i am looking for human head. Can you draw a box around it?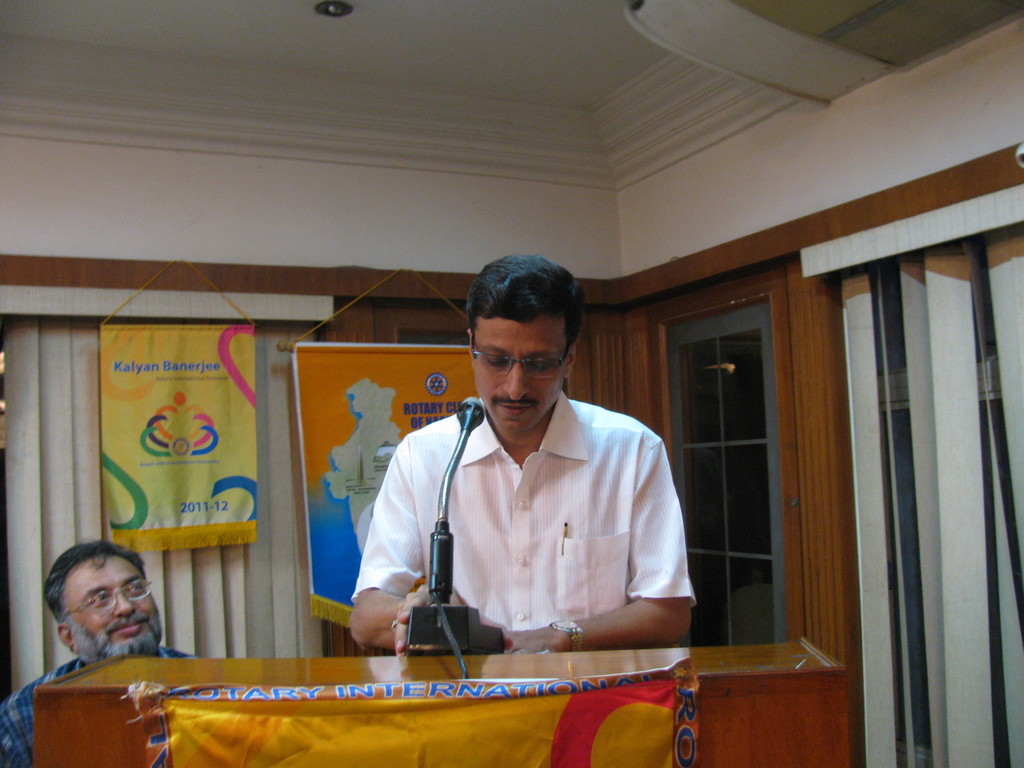
Sure, the bounding box is <box>35,559,153,660</box>.
